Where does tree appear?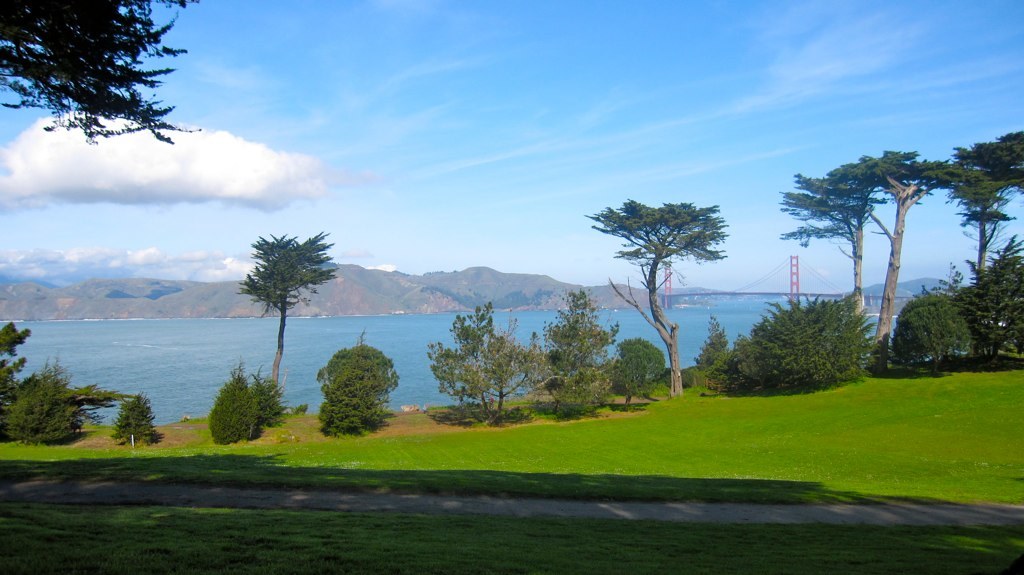
Appears at {"left": 434, "top": 294, "right": 497, "bottom": 419}.
